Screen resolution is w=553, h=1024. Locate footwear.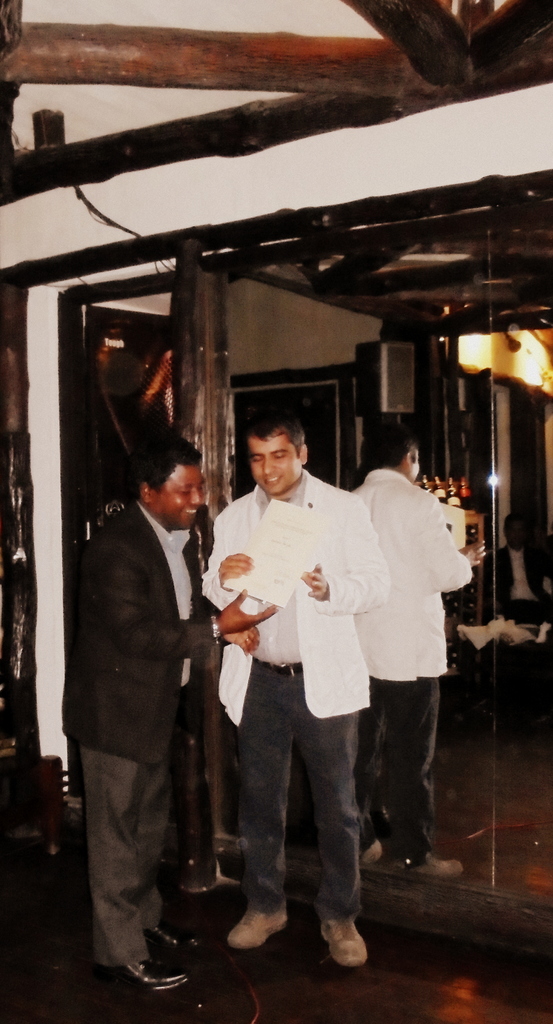
rect(223, 911, 291, 949).
